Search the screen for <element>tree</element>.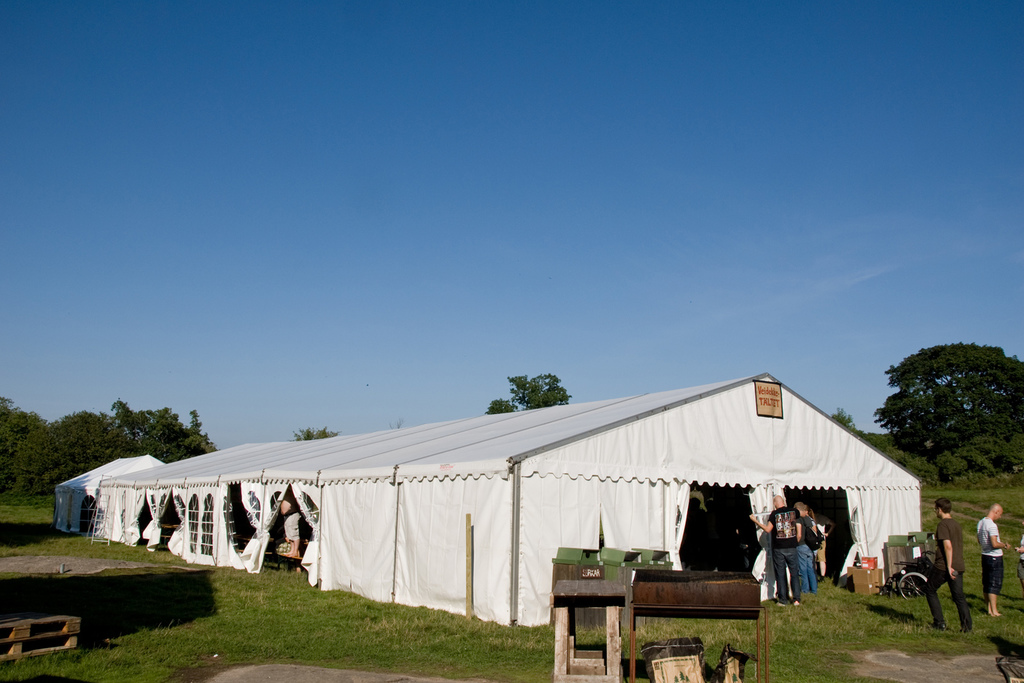
Found at box(479, 371, 572, 421).
